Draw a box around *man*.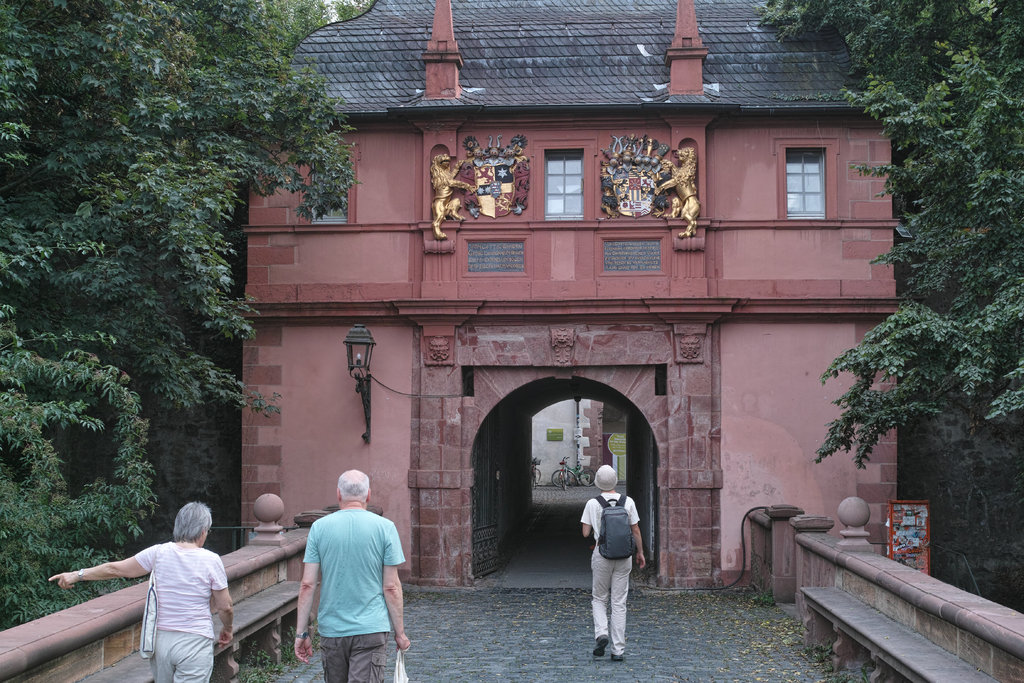
bbox=(287, 463, 411, 682).
